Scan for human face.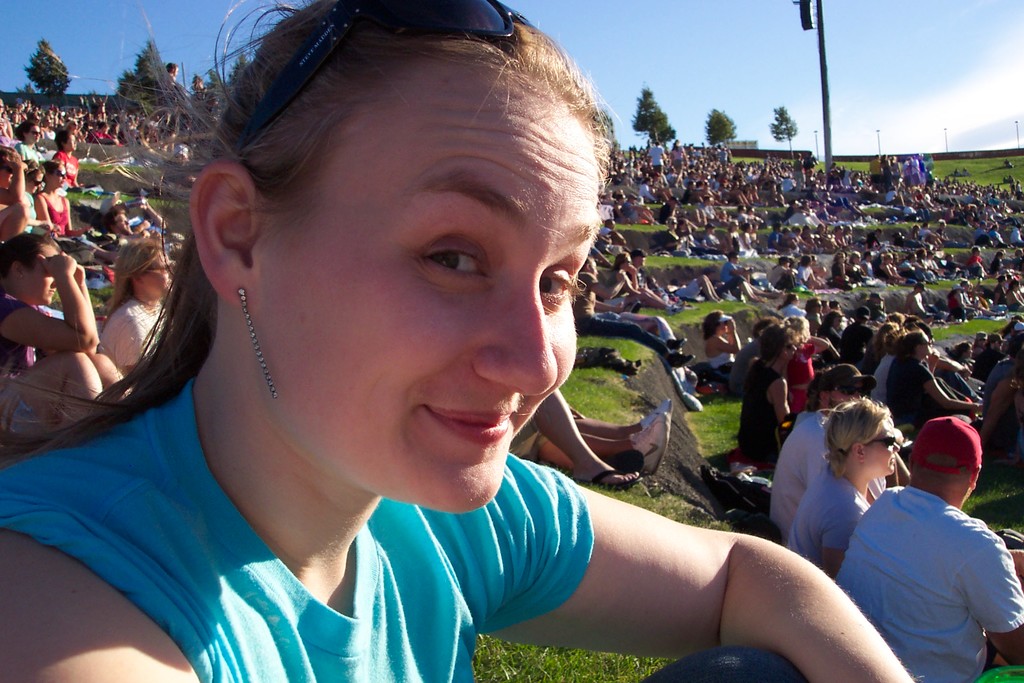
Scan result: 621/254/632/271.
